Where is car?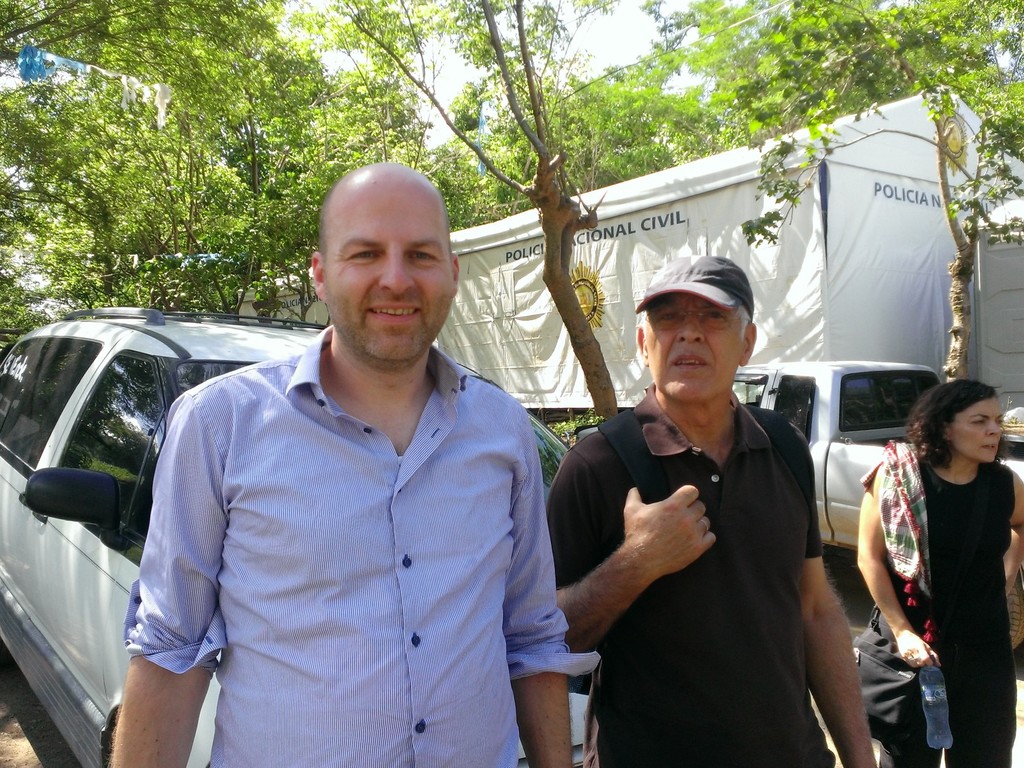
{"x1": 0, "y1": 305, "x2": 582, "y2": 767}.
